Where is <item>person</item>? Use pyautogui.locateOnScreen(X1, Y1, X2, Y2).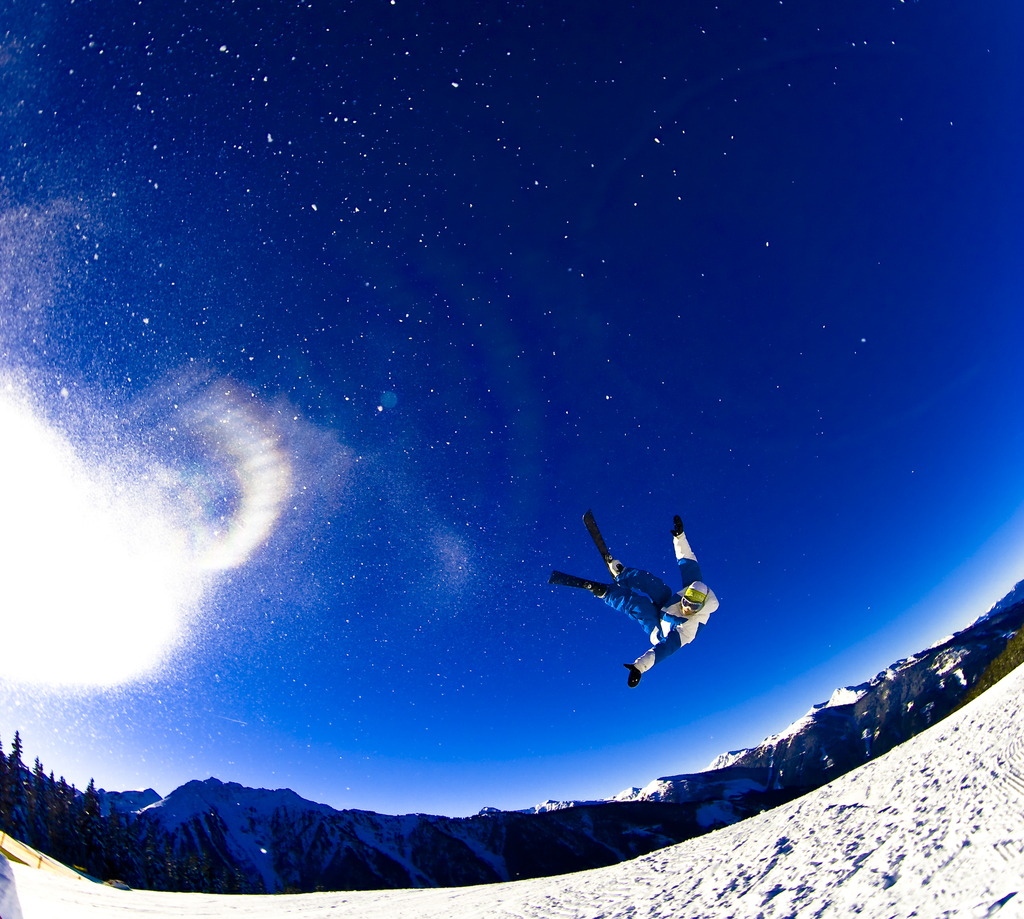
pyautogui.locateOnScreen(583, 517, 718, 689).
